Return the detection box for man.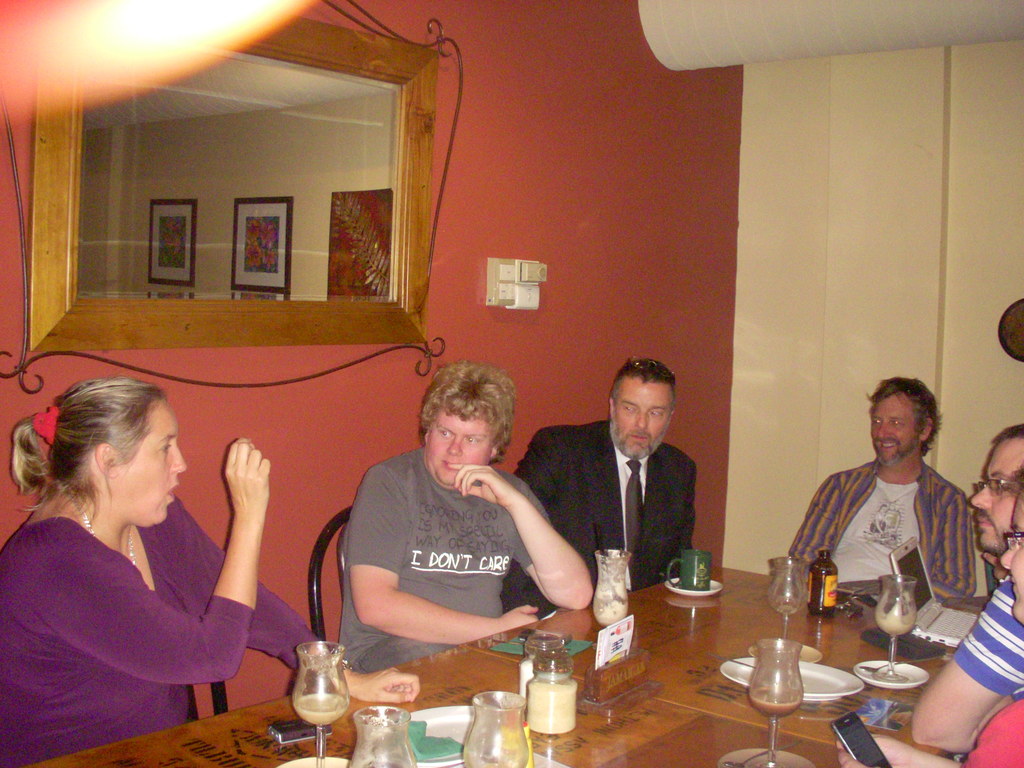
(335,360,597,674).
